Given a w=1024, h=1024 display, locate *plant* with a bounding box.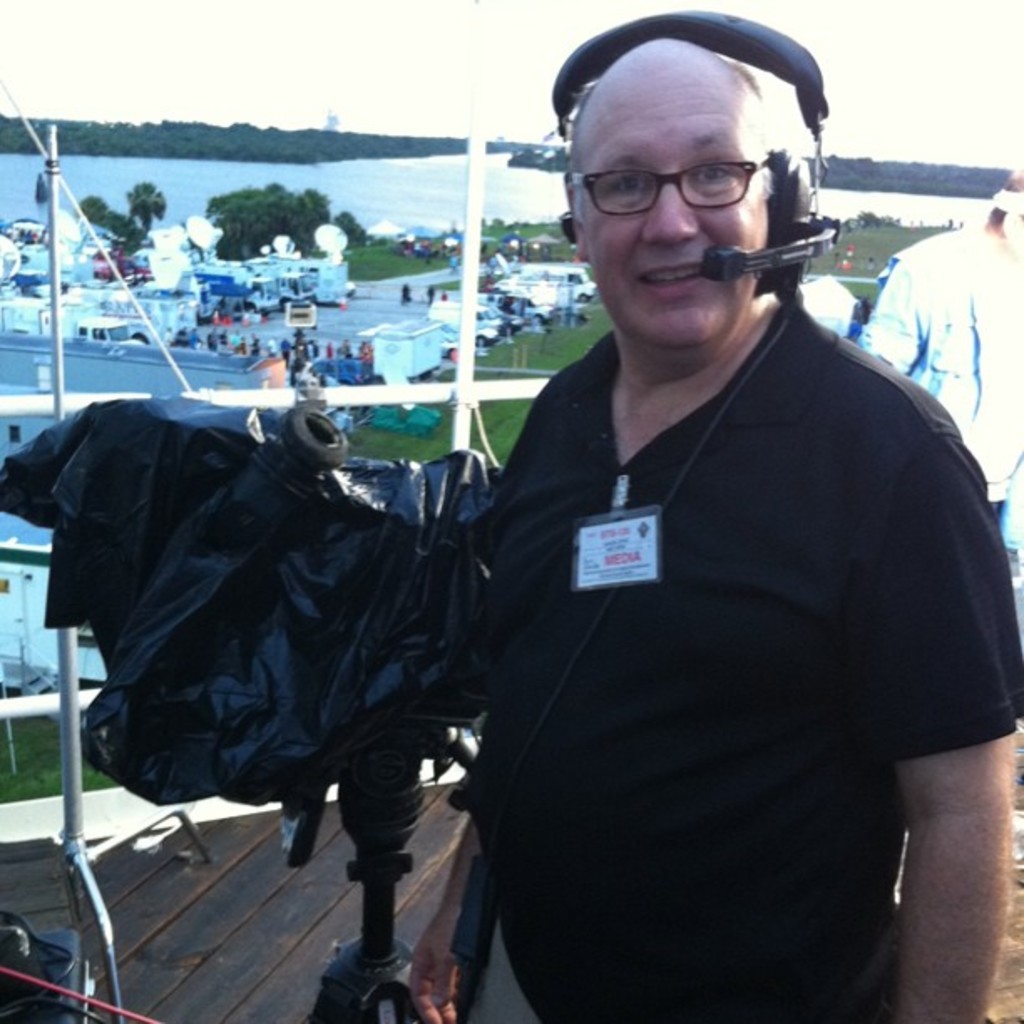
Located: pyautogui.locateOnScreen(0, 166, 1022, 888).
